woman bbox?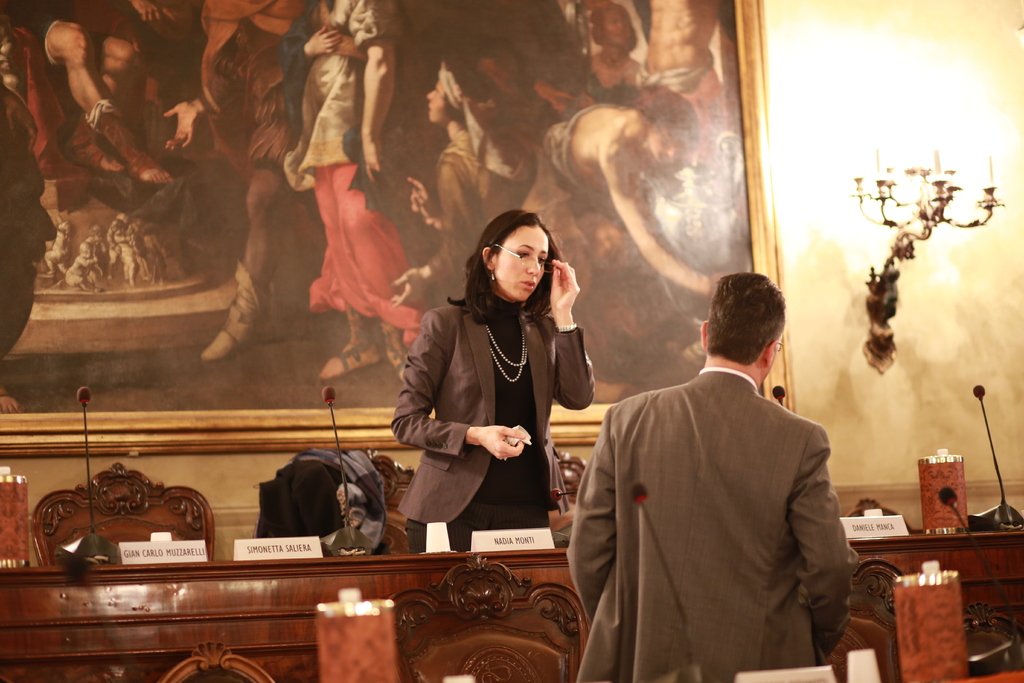
(x1=391, y1=210, x2=593, y2=593)
